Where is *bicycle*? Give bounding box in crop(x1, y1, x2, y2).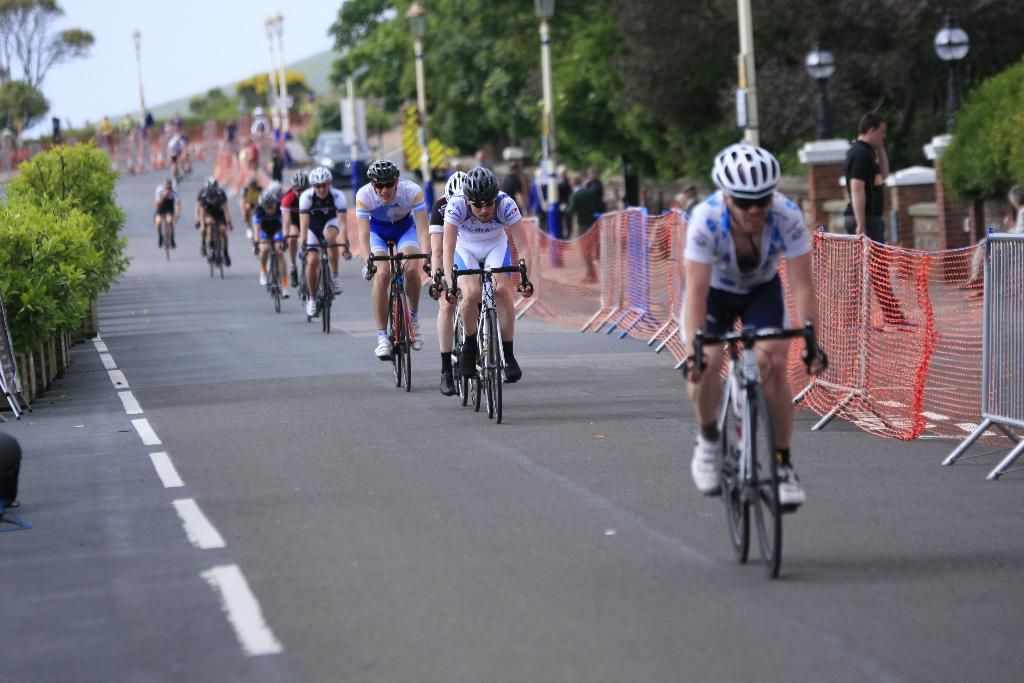
crop(302, 230, 352, 333).
